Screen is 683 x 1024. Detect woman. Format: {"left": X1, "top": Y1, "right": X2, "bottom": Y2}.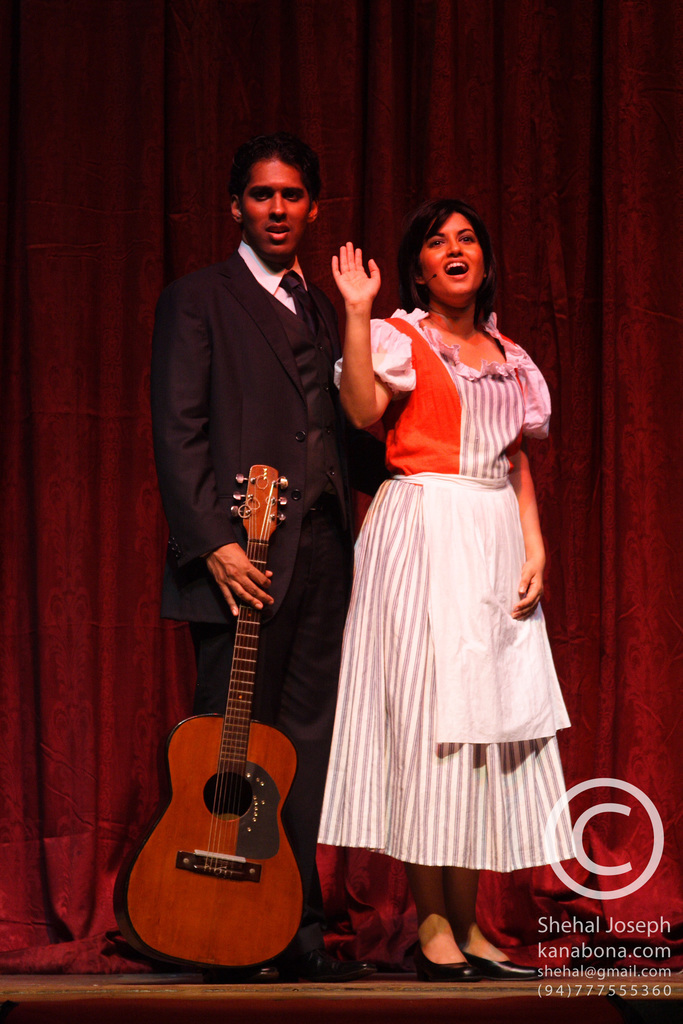
{"left": 317, "top": 203, "right": 572, "bottom": 948}.
